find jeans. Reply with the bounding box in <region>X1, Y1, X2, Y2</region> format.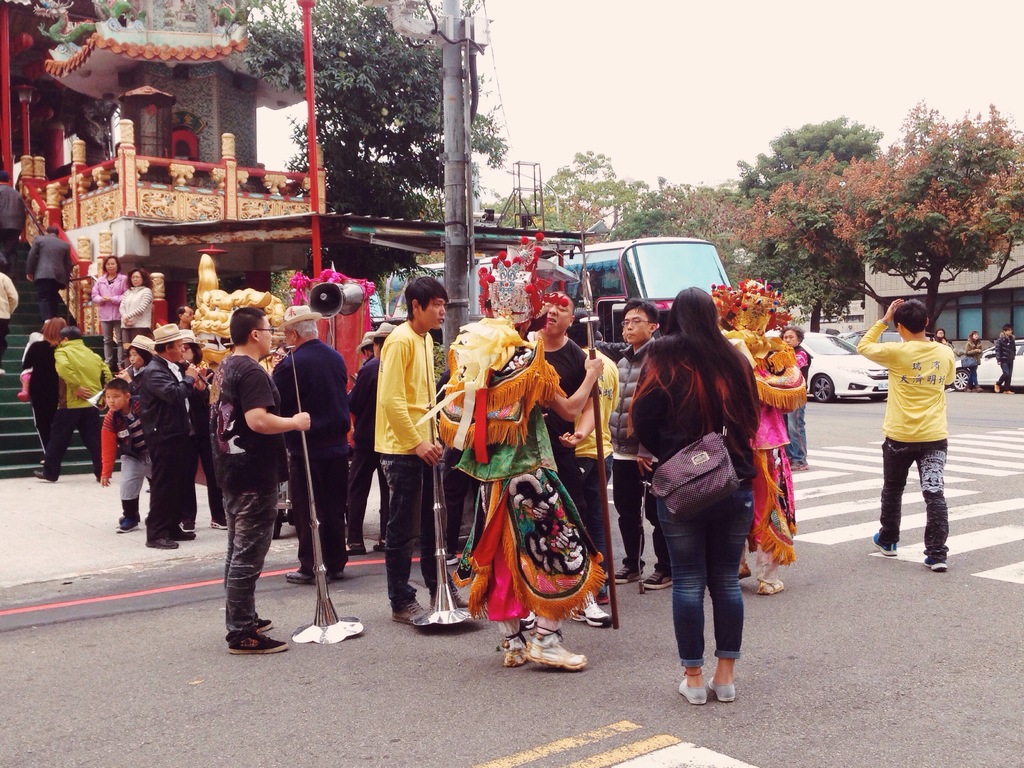
<region>371, 463, 429, 634</region>.
